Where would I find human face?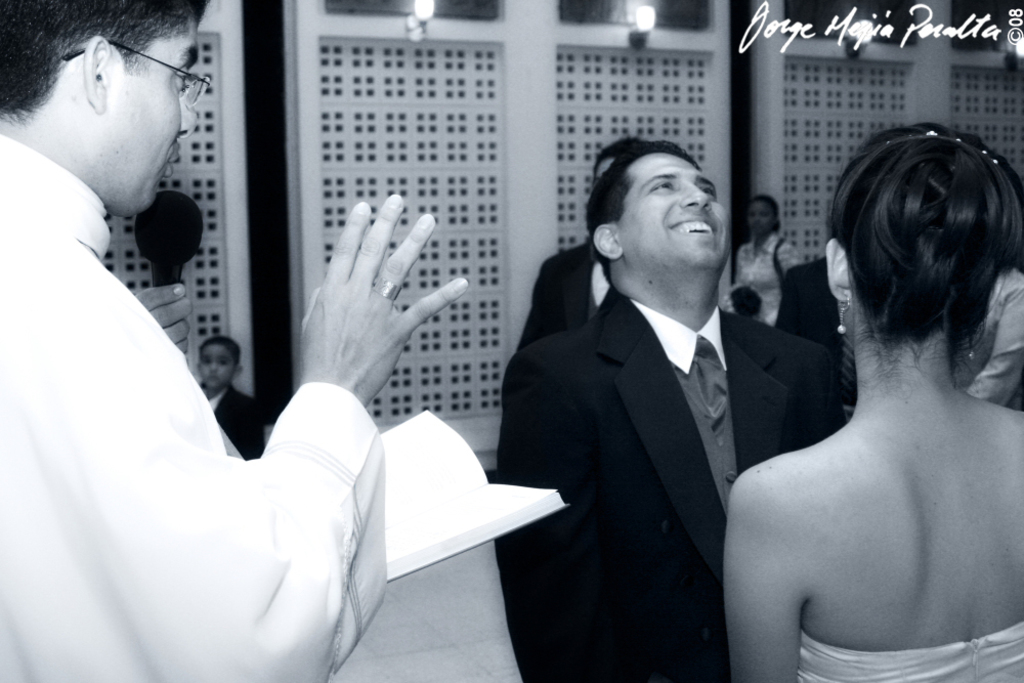
At 124,11,212,218.
